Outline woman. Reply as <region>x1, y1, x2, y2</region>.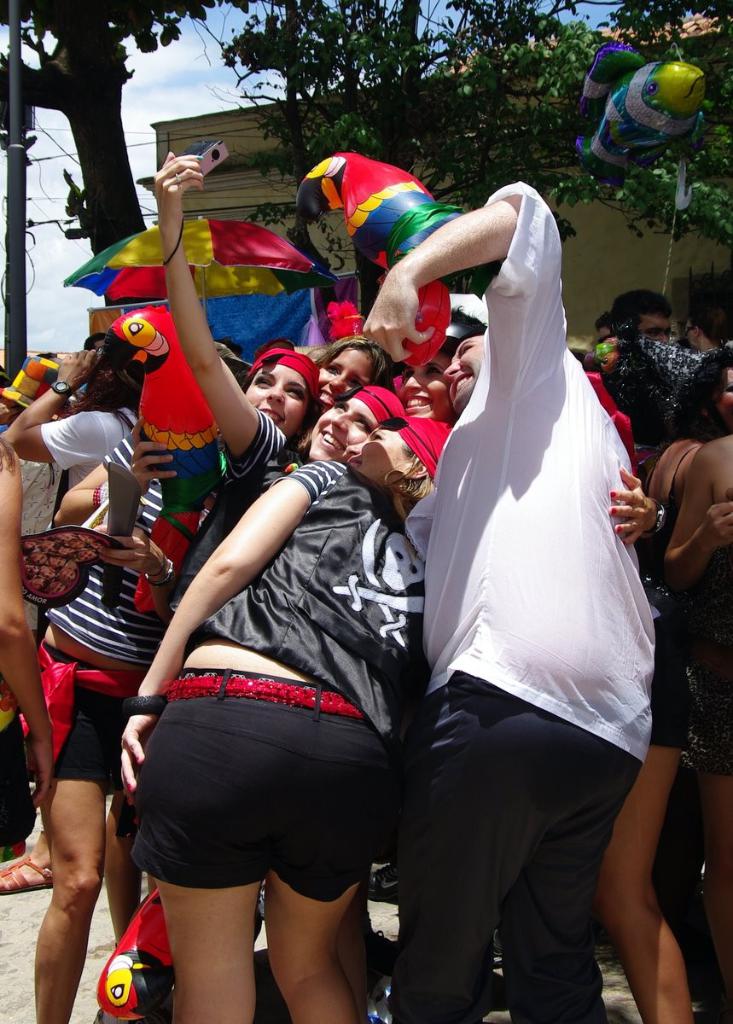
<region>310, 334, 402, 406</region>.
